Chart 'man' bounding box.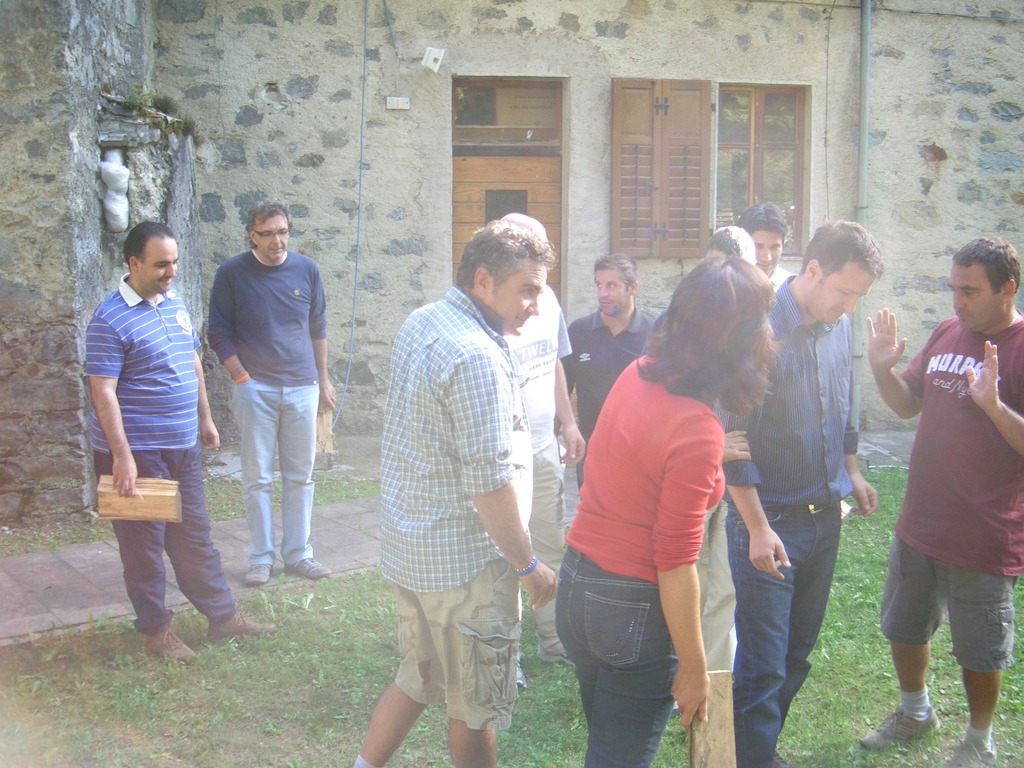
Charted: x1=717, y1=218, x2=877, y2=767.
